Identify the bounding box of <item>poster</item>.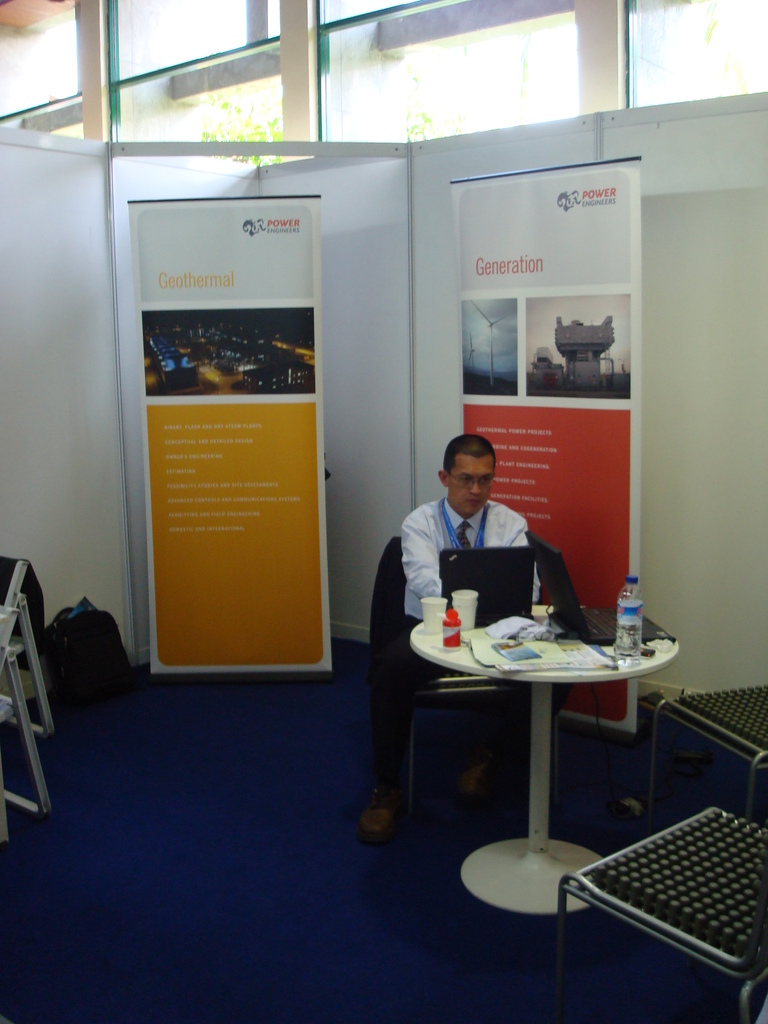
<box>125,194,335,687</box>.
